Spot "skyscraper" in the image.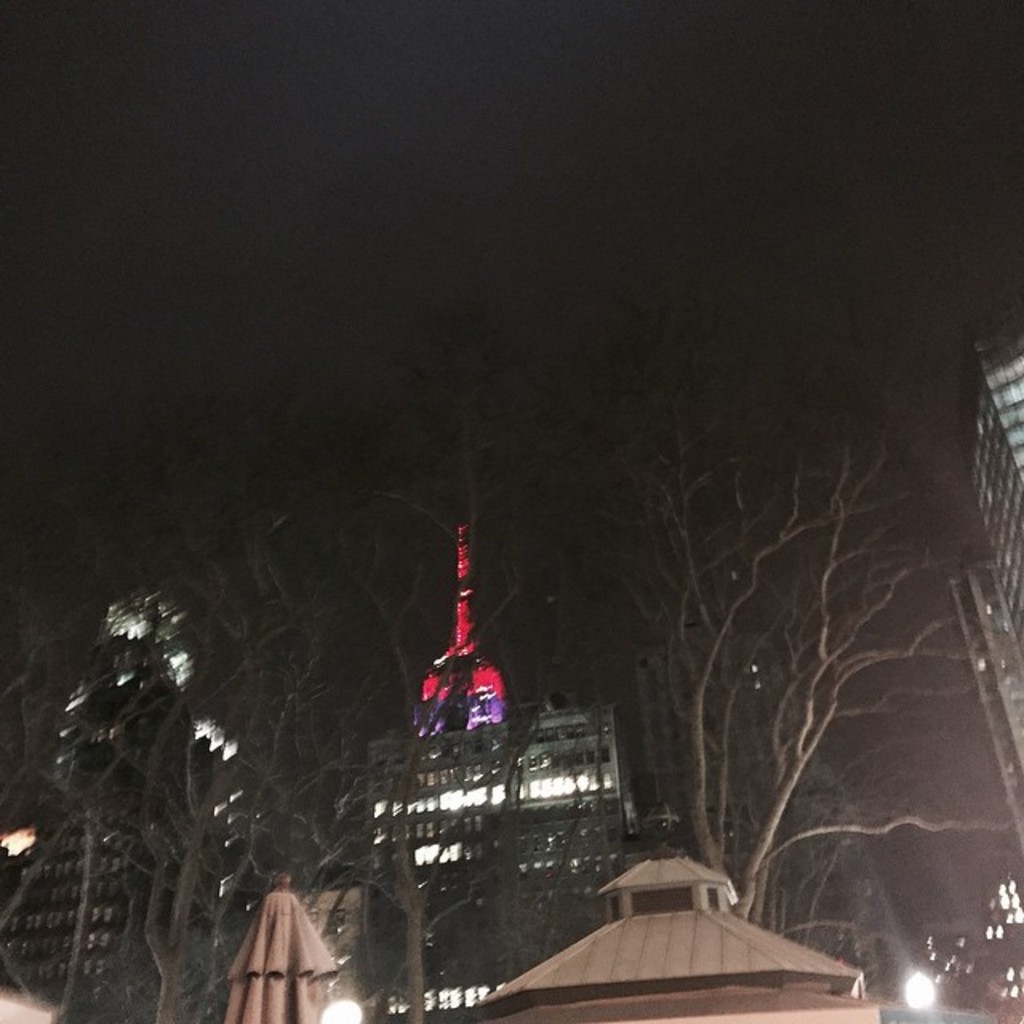
"skyscraper" found at (x1=0, y1=608, x2=288, y2=1022).
